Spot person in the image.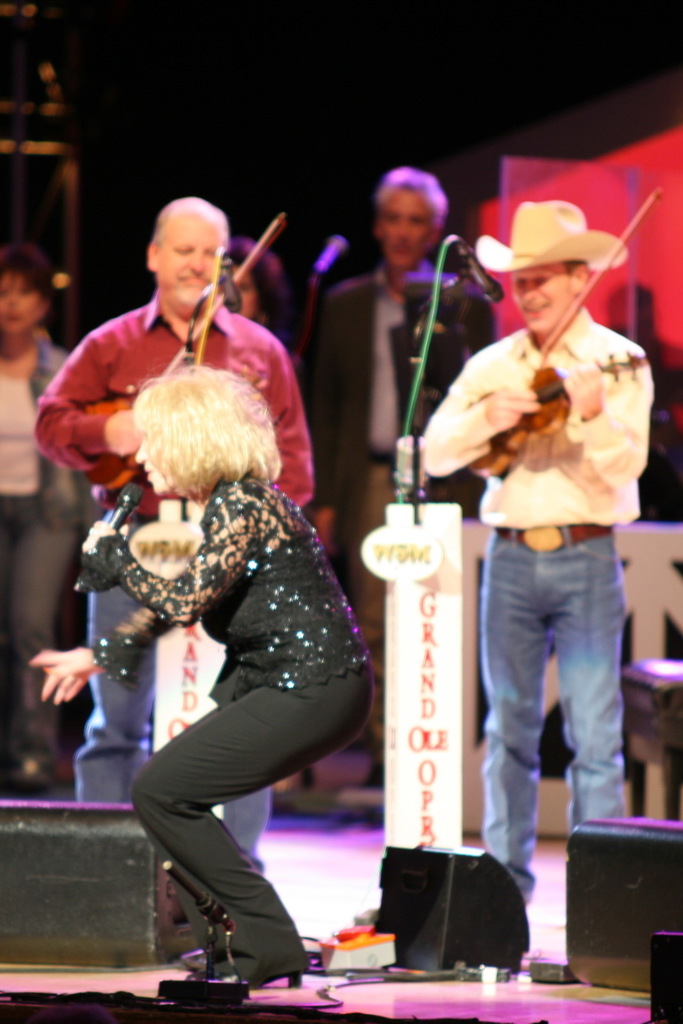
person found at BBox(319, 185, 521, 645).
